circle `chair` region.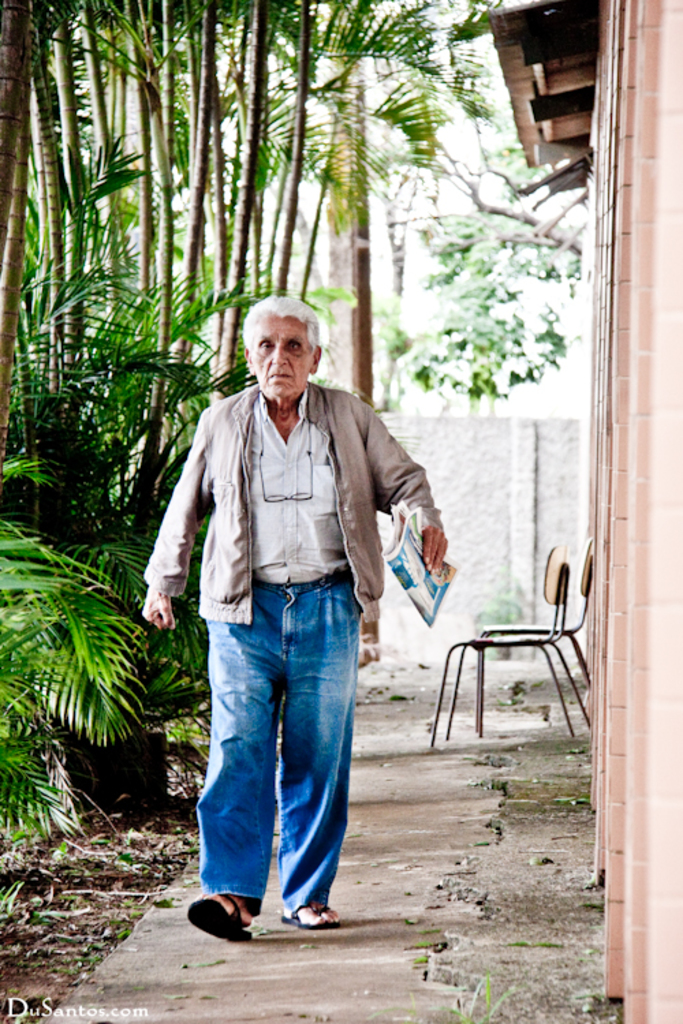
Region: locate(428, 543, 593, 752).
